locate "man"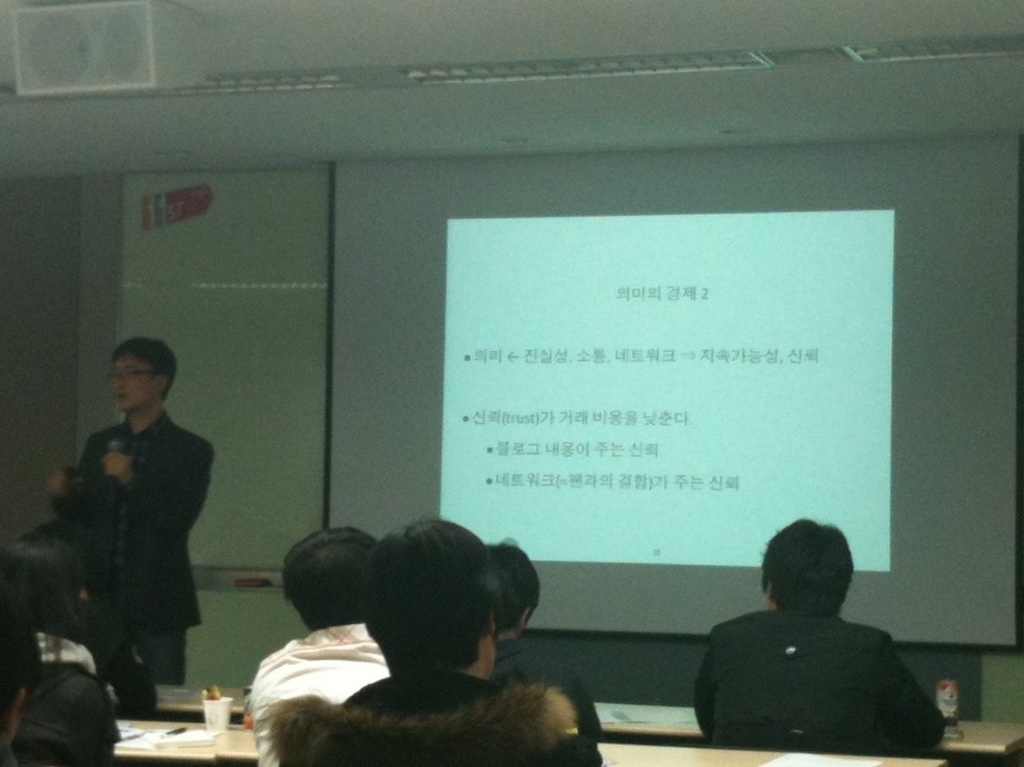
[left=48, top=346, right=223, bottom=730]
